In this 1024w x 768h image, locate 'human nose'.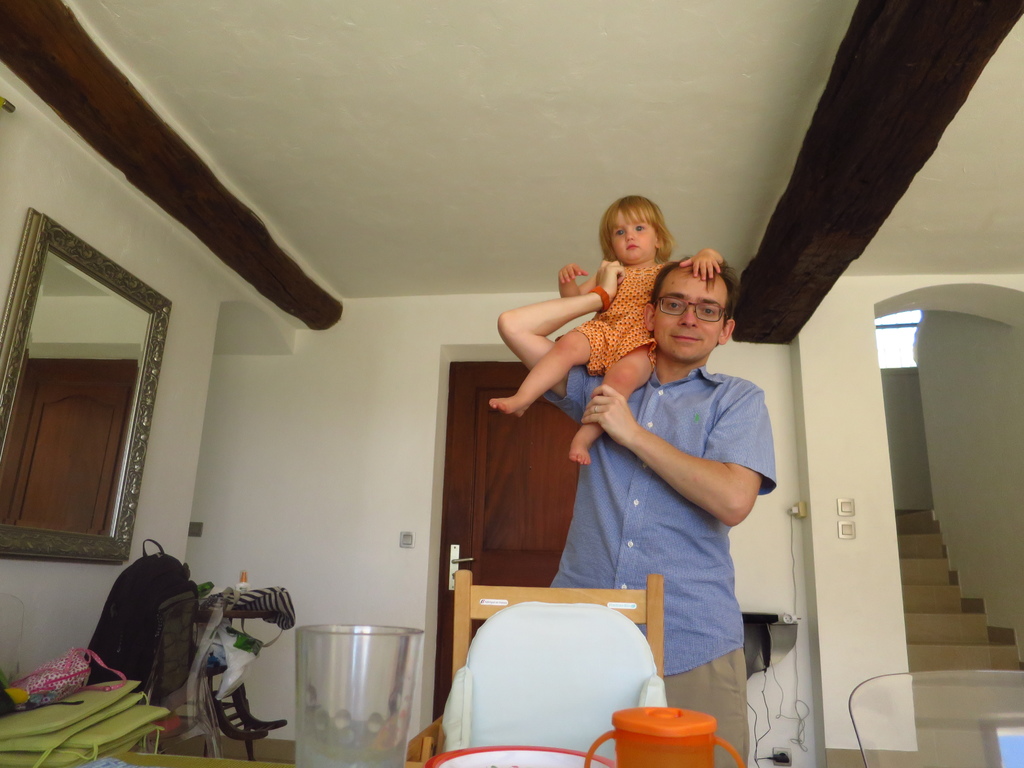
Bounding box: Rect(678, 305, 701, 326).
